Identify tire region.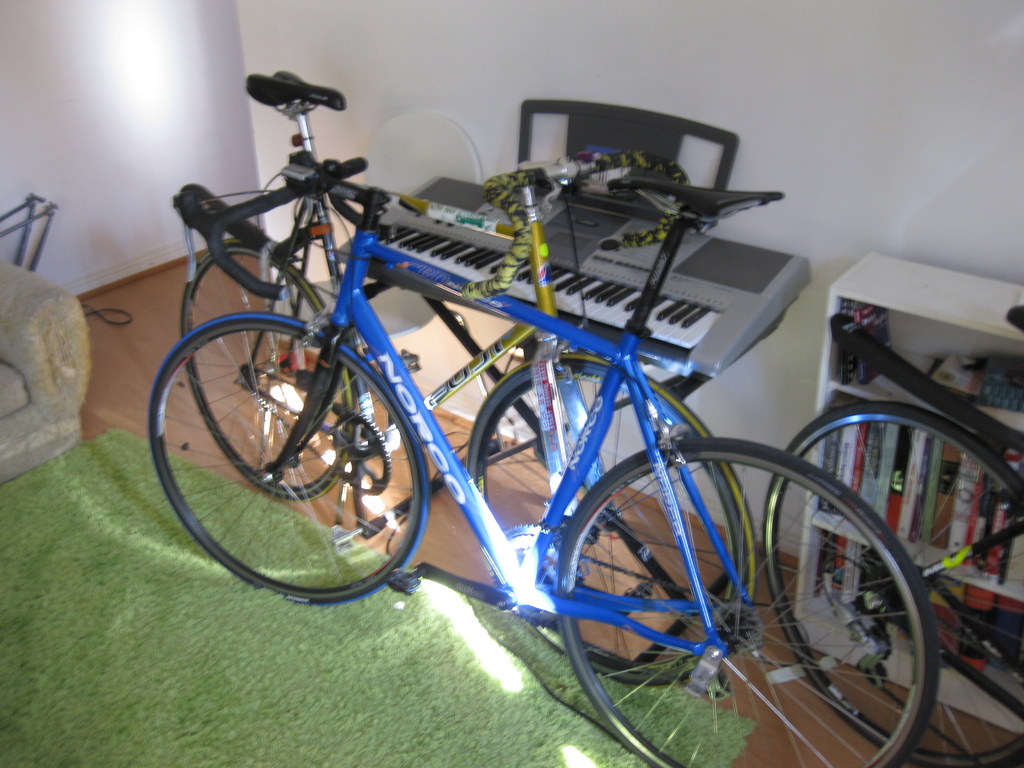
Region: crop(764, 405, 1023, 767).
